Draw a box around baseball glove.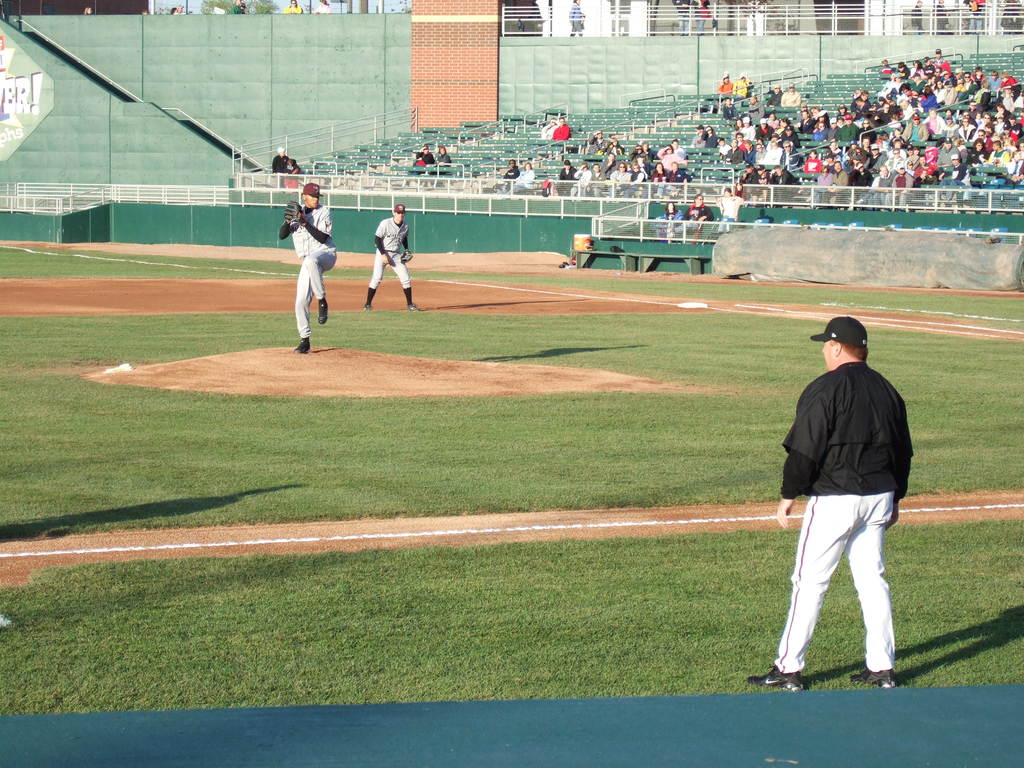
(x1=283, y1=200, x2=306, y2=229).
